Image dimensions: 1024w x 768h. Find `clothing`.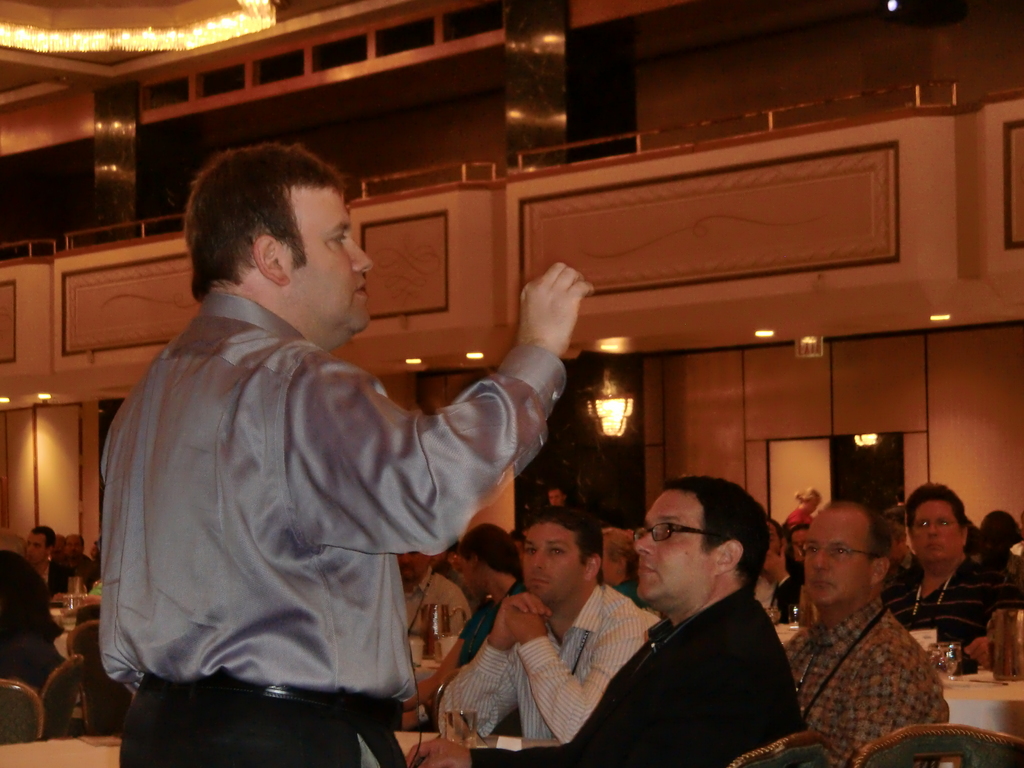
pyautogui.locateOnScreen(438, 568, 663, 755).
